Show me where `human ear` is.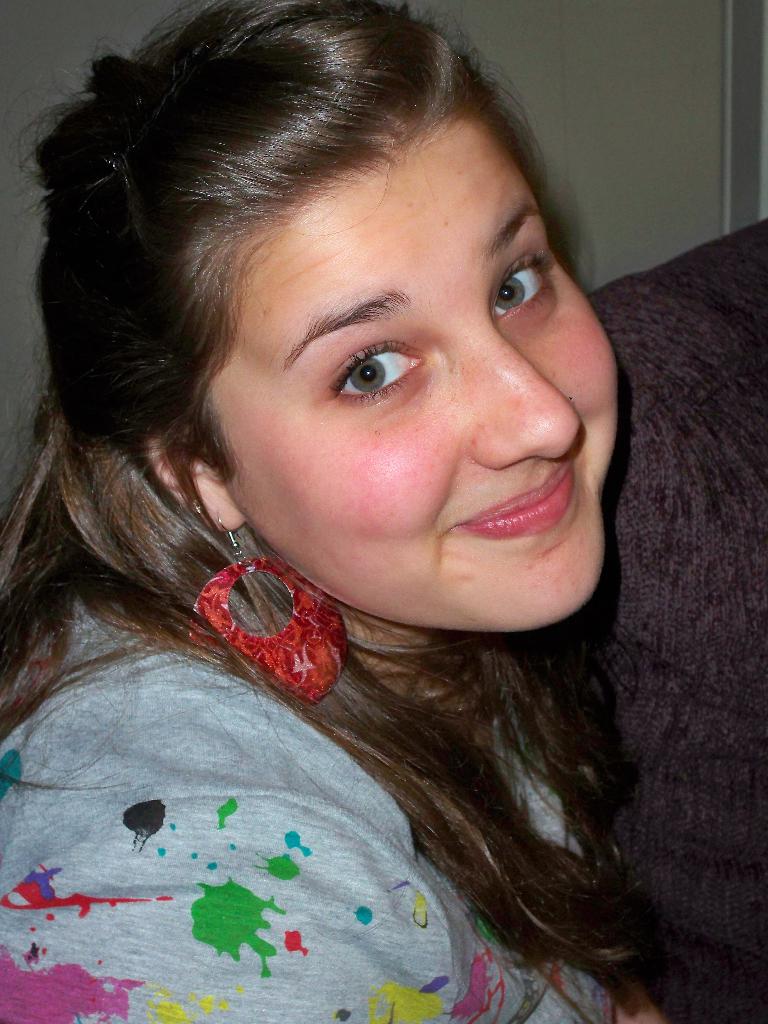
`human ear` is at detection(148, 437, 245, 531).
